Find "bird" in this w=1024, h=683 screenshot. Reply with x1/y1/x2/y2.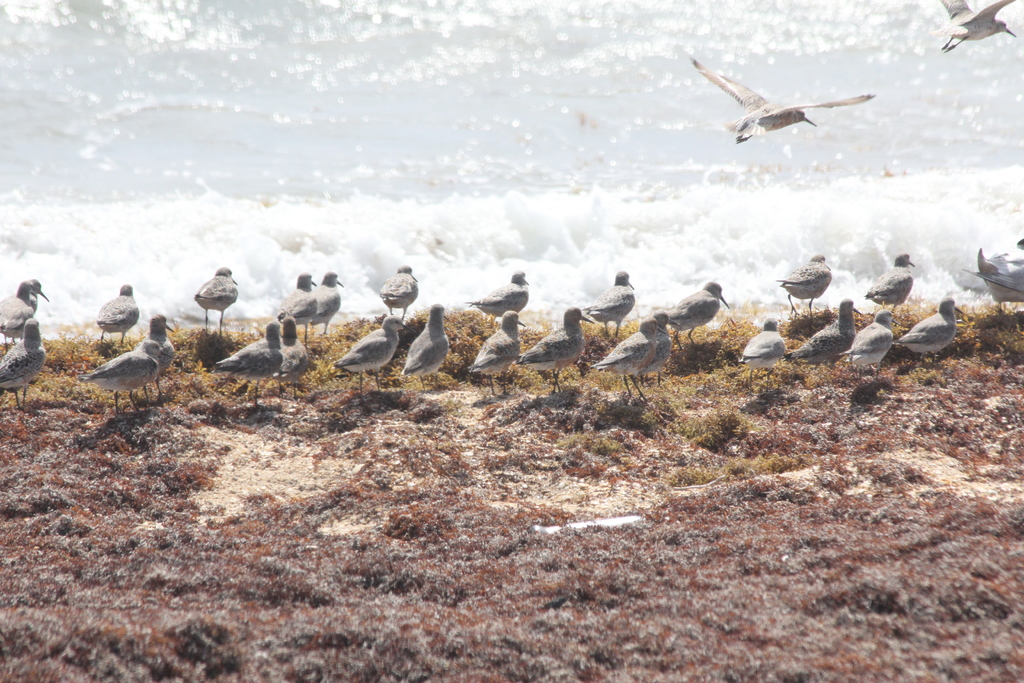
0/317/45/404.
